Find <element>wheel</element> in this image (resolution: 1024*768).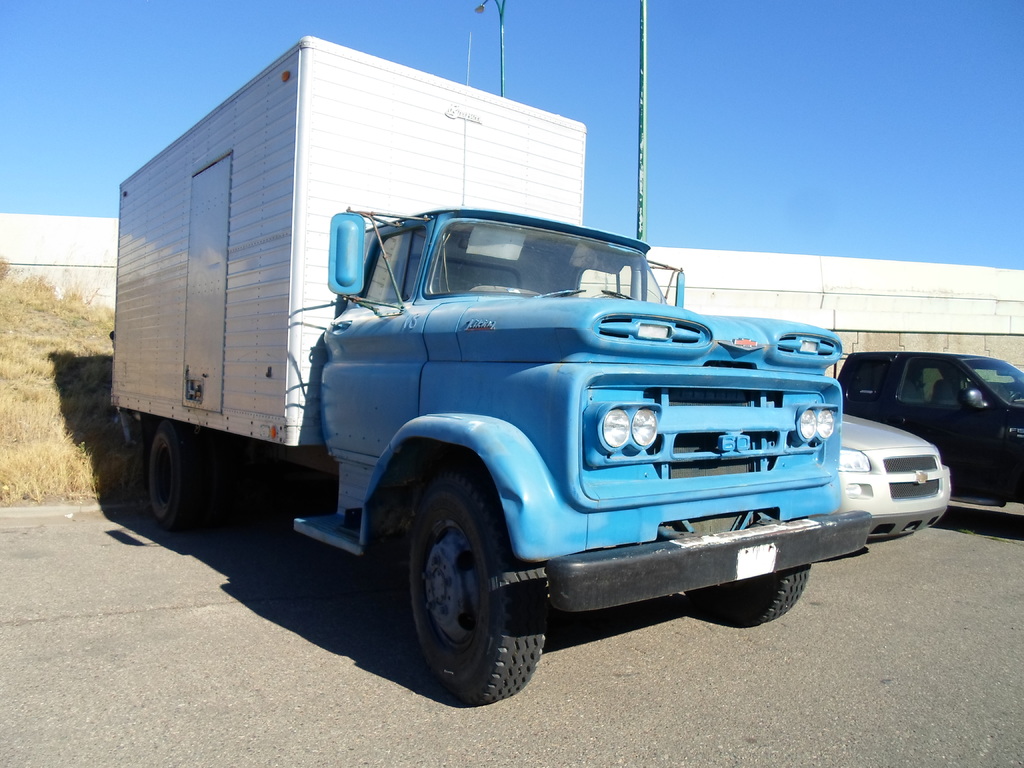
Rect(381, 484, 531, 704).
